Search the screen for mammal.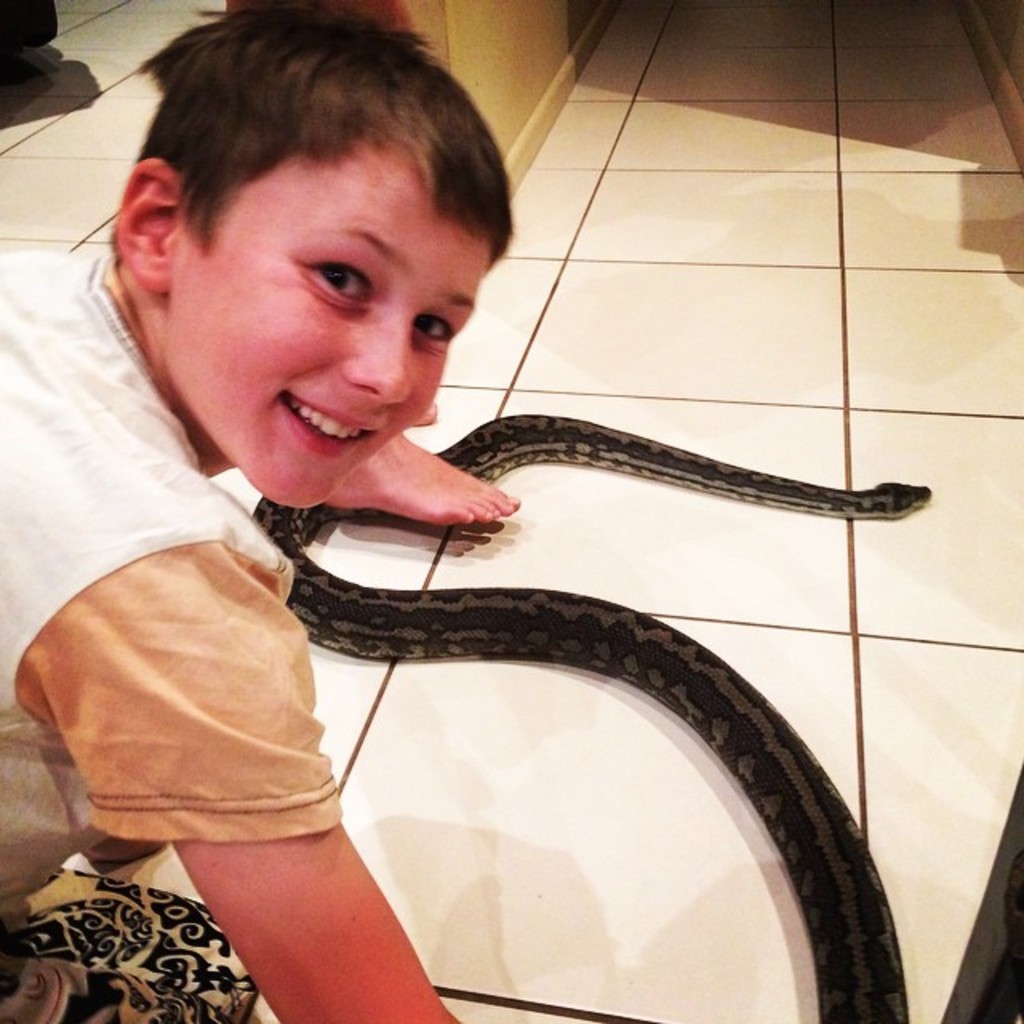
Found at [left=0, top=90, right=507, bottom=909].
